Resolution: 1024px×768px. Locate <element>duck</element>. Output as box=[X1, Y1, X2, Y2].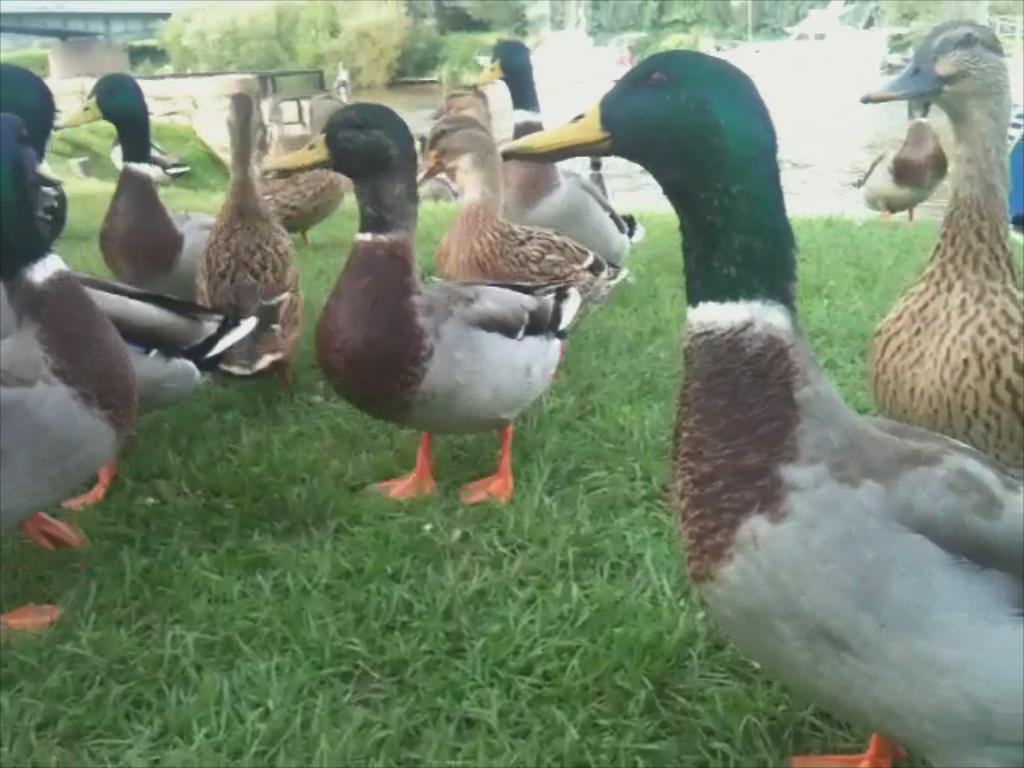
box=[226, 58, 342, 259].
